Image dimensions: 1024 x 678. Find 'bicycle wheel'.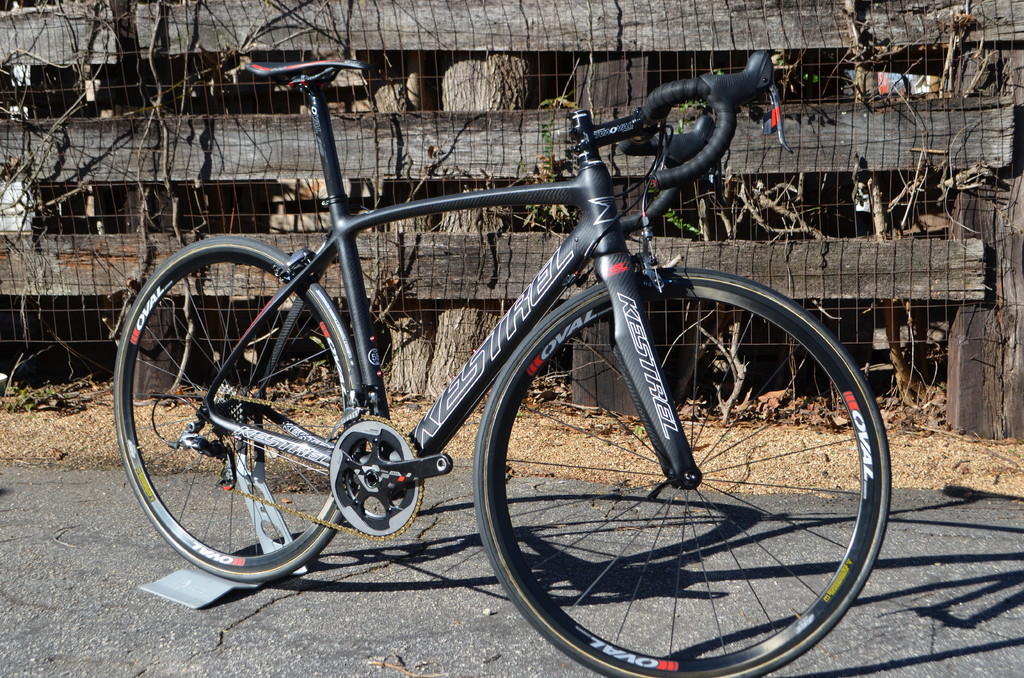
473 266 893 677.
